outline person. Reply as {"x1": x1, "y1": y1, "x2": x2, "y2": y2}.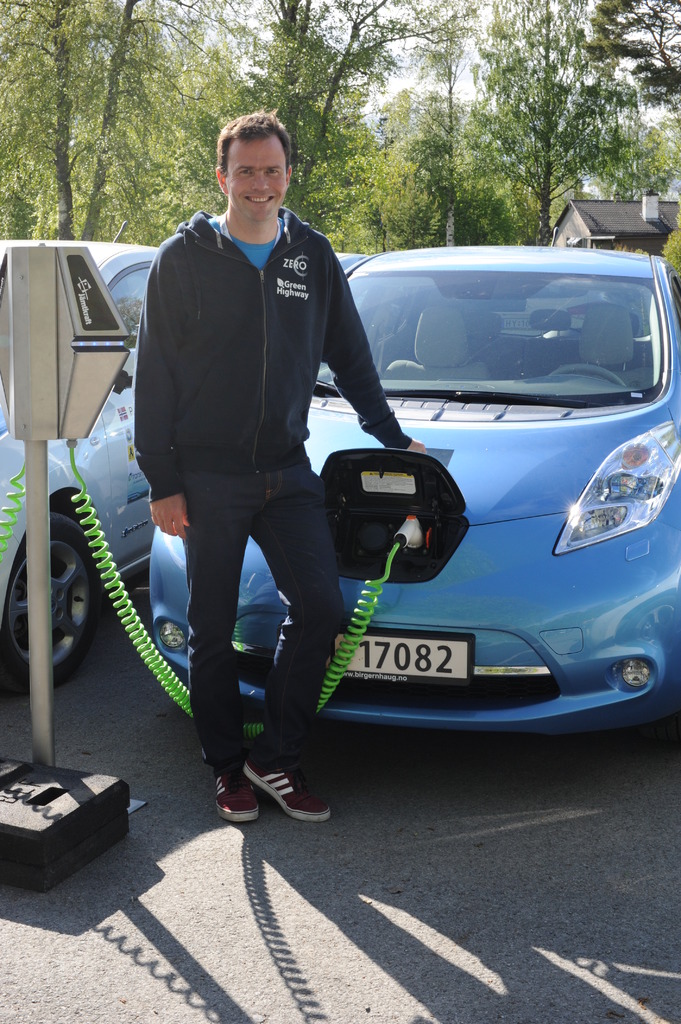
{"x1": 141, "y1": 160, "x2": 429, "y2": 869}.
